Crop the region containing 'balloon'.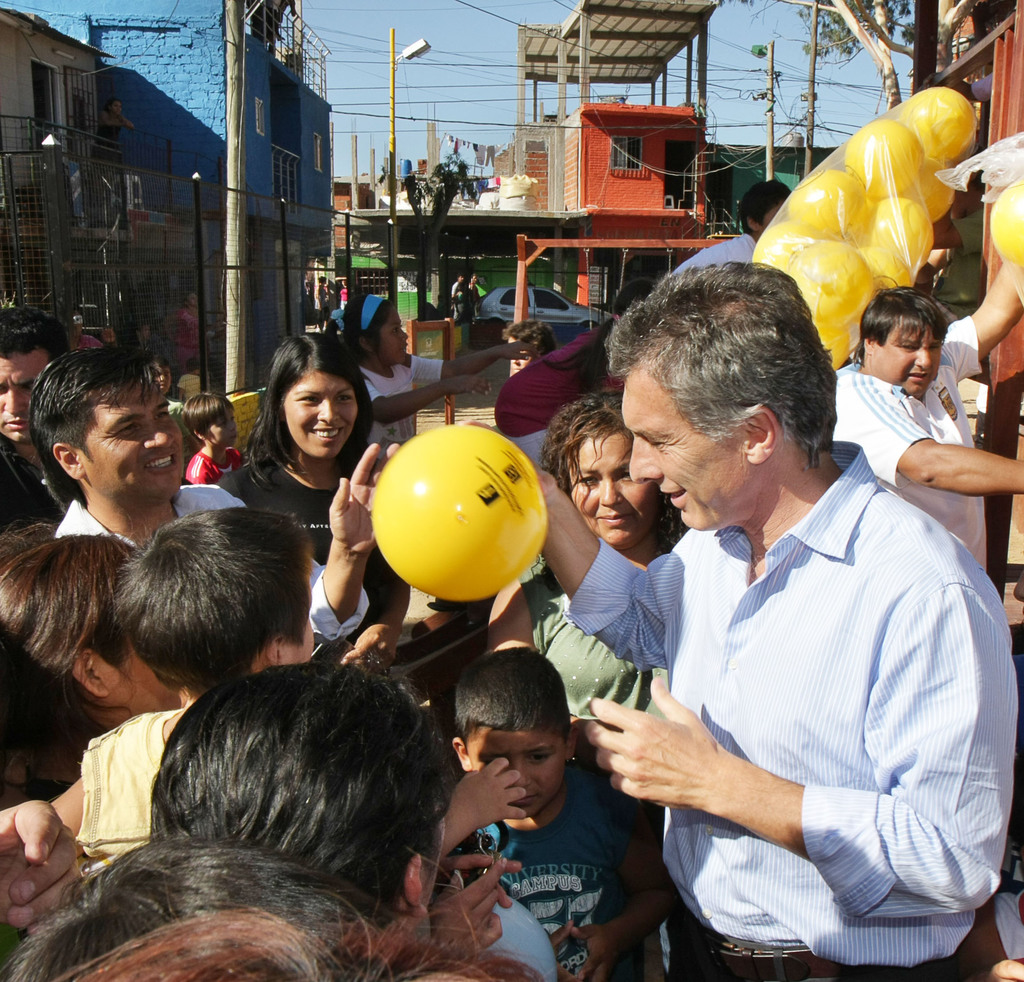
Crop region: [x1=844, y1=117, x2=924, y2=196].
